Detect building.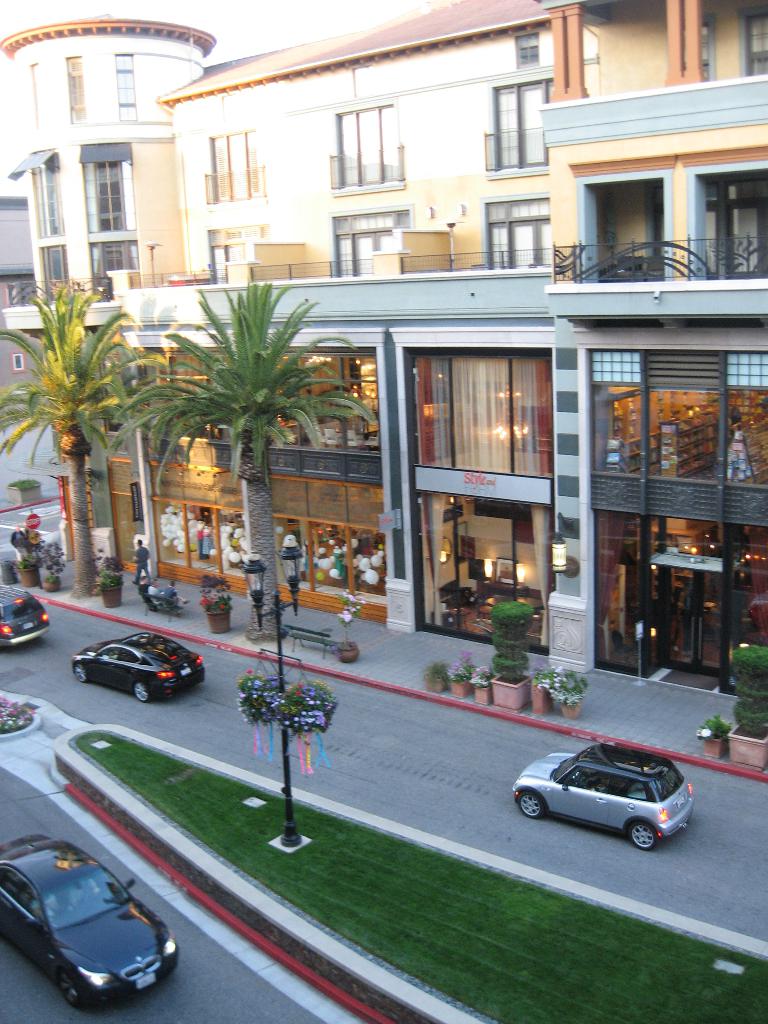
Detected at {"x1": 0, "y1": 0, "x2": 767, "y2": 698}.
